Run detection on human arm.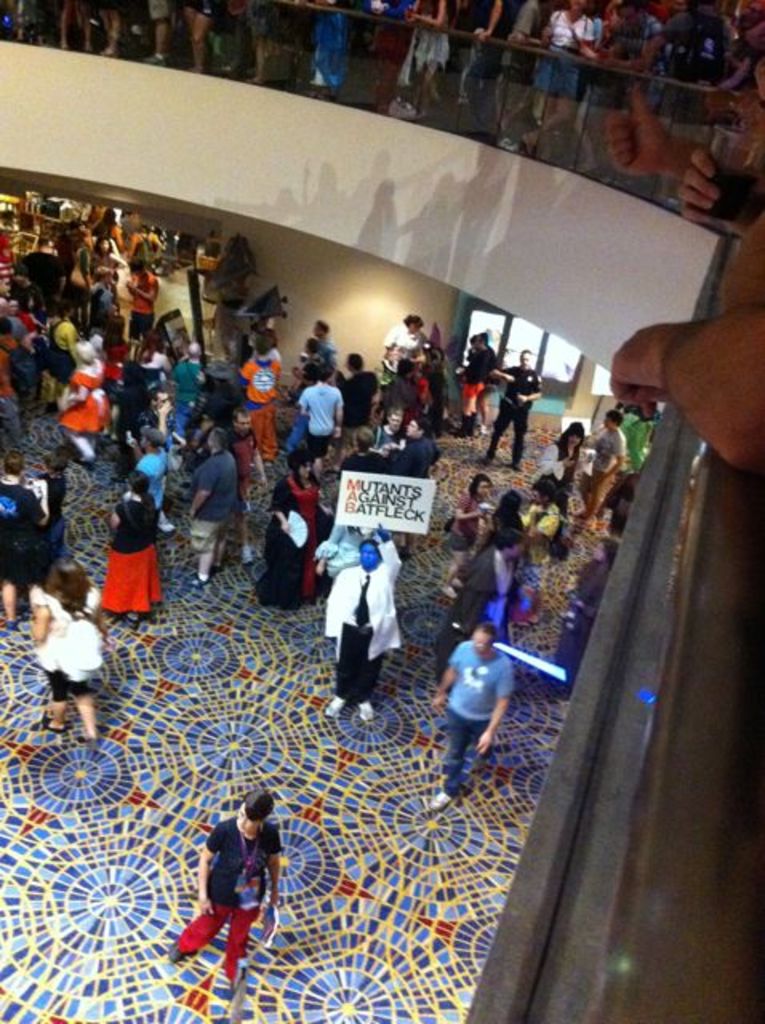
Result: <box>440,494,490,523</box>.
